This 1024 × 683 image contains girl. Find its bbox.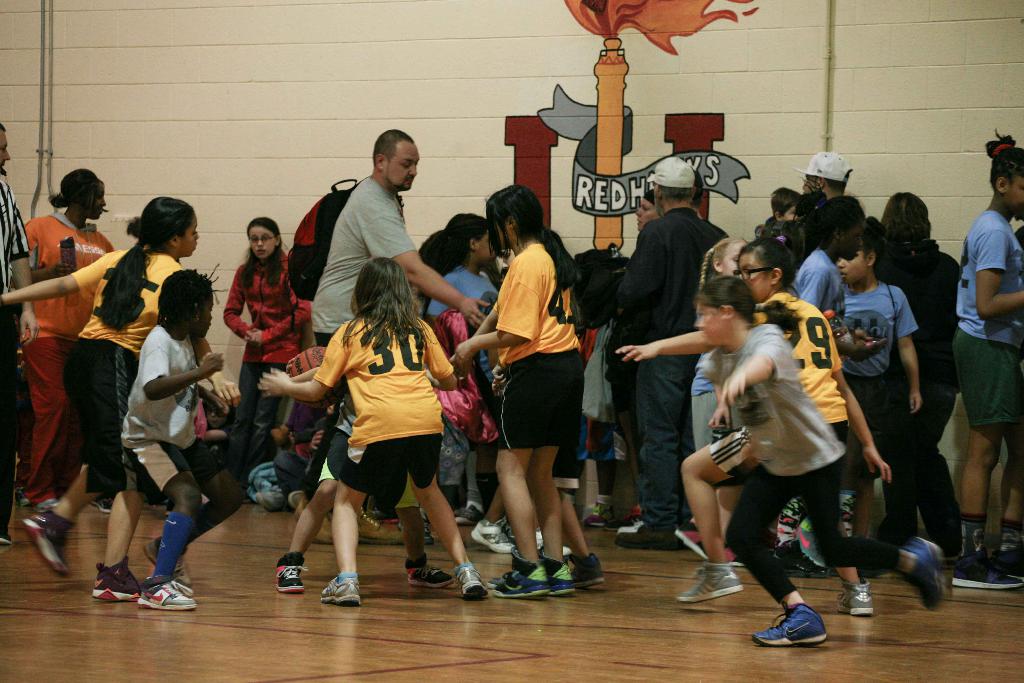
BBox(819, 222, 925, 546).
